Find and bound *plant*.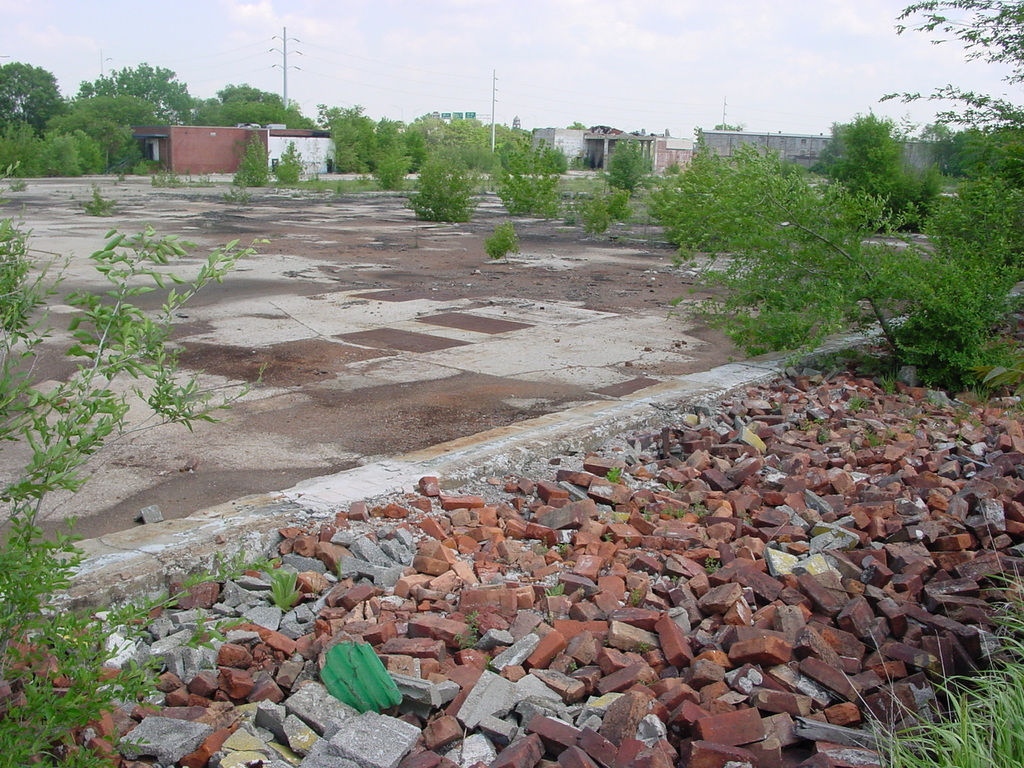
Bound: rect(479, 216, 523, 259).
